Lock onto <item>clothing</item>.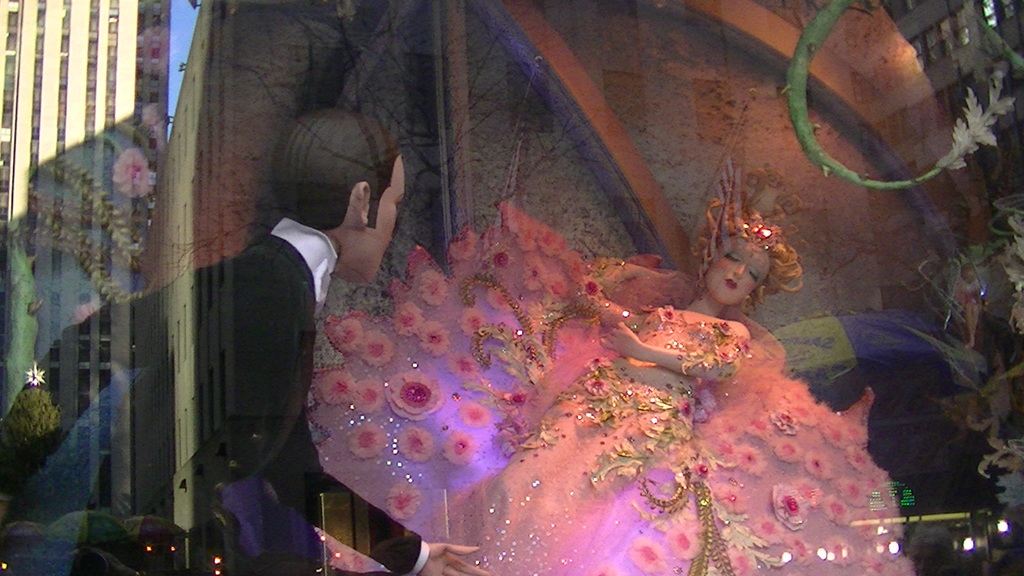
Locked: (0,218,416,575).
